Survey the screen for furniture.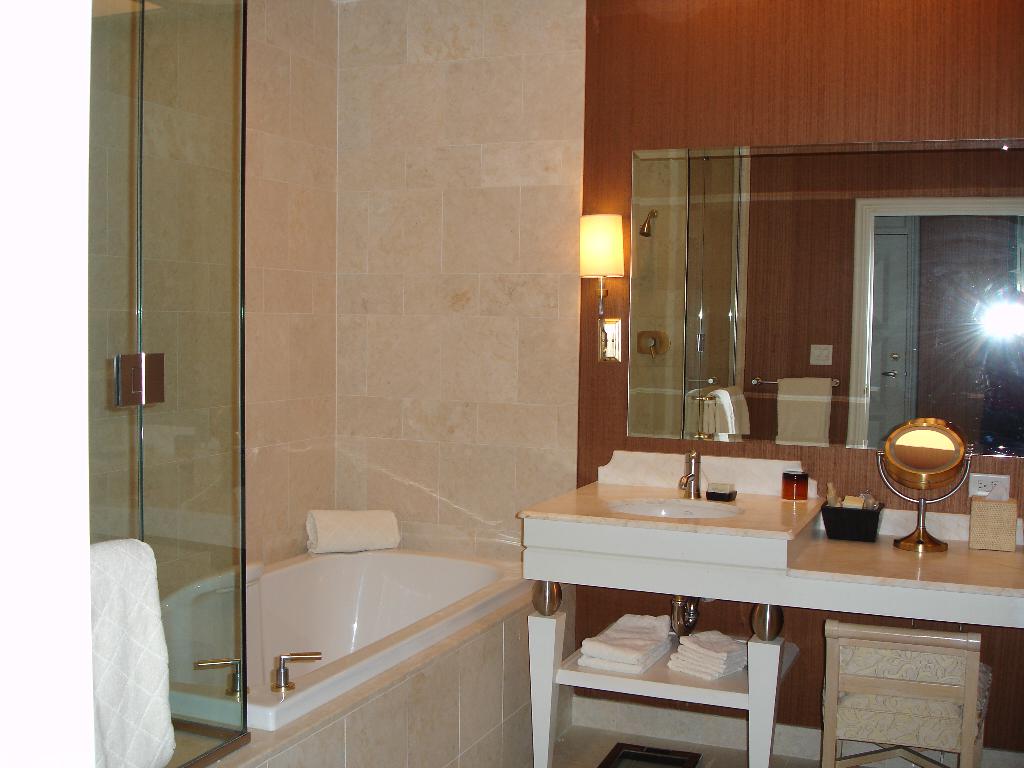
Survey found: l=513, t=483, r=1023, b=767.
